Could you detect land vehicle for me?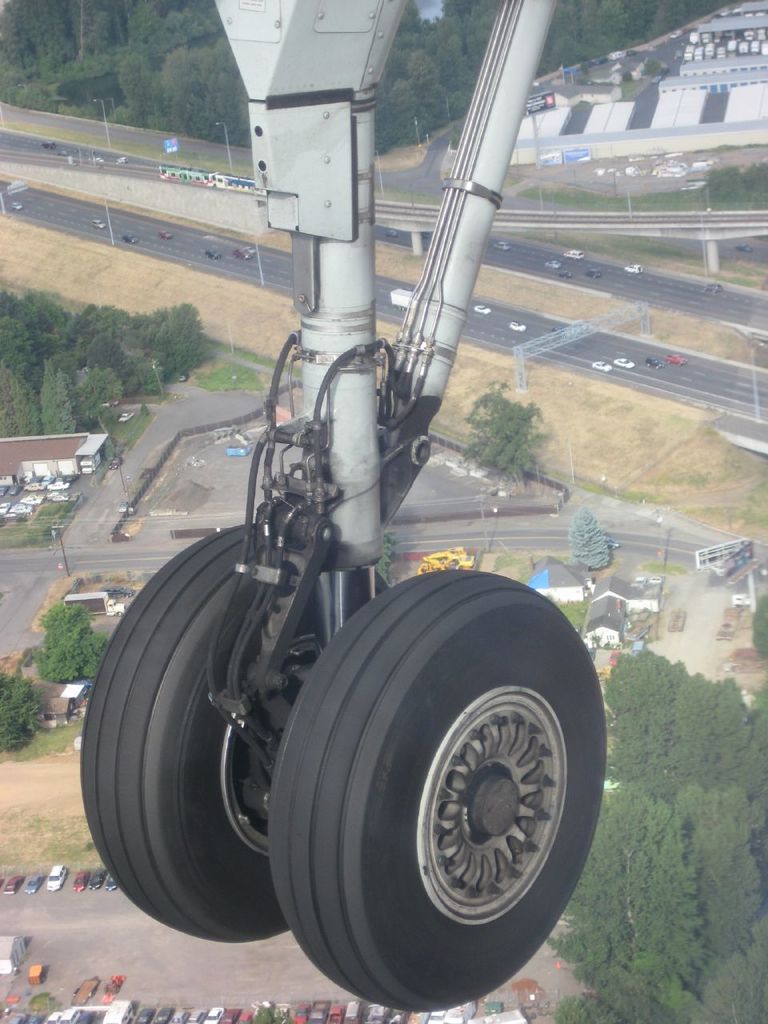
Detection result: Rect(609, 46, 625, 62).
